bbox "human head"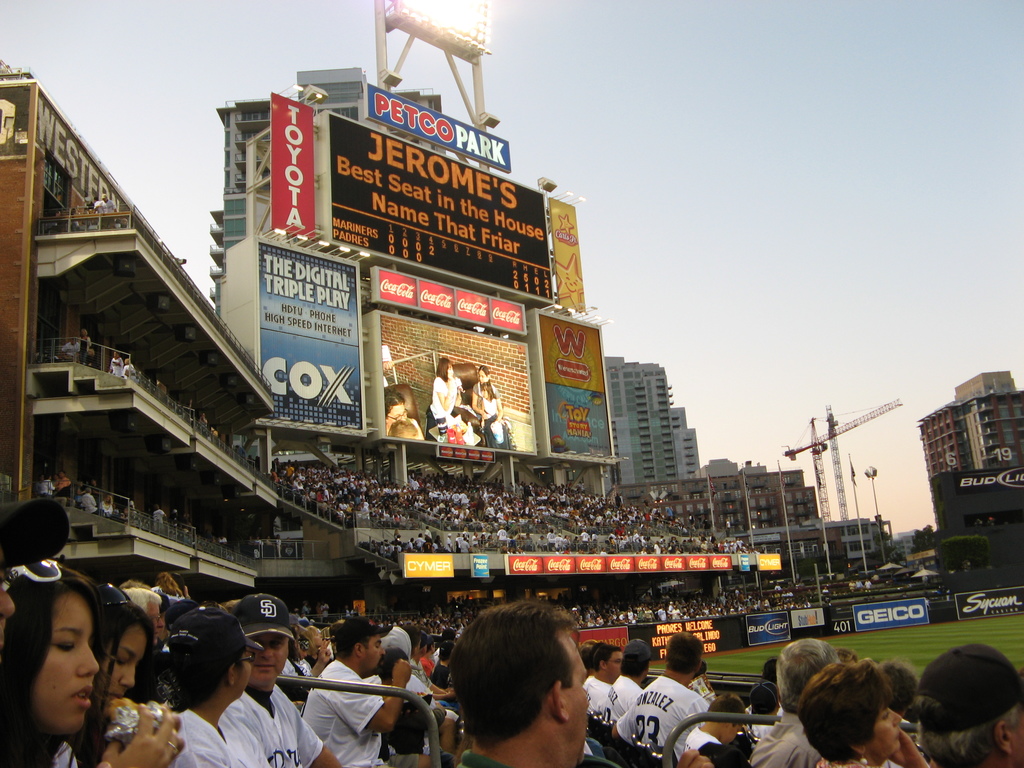
(157, 571, 172, 586)
